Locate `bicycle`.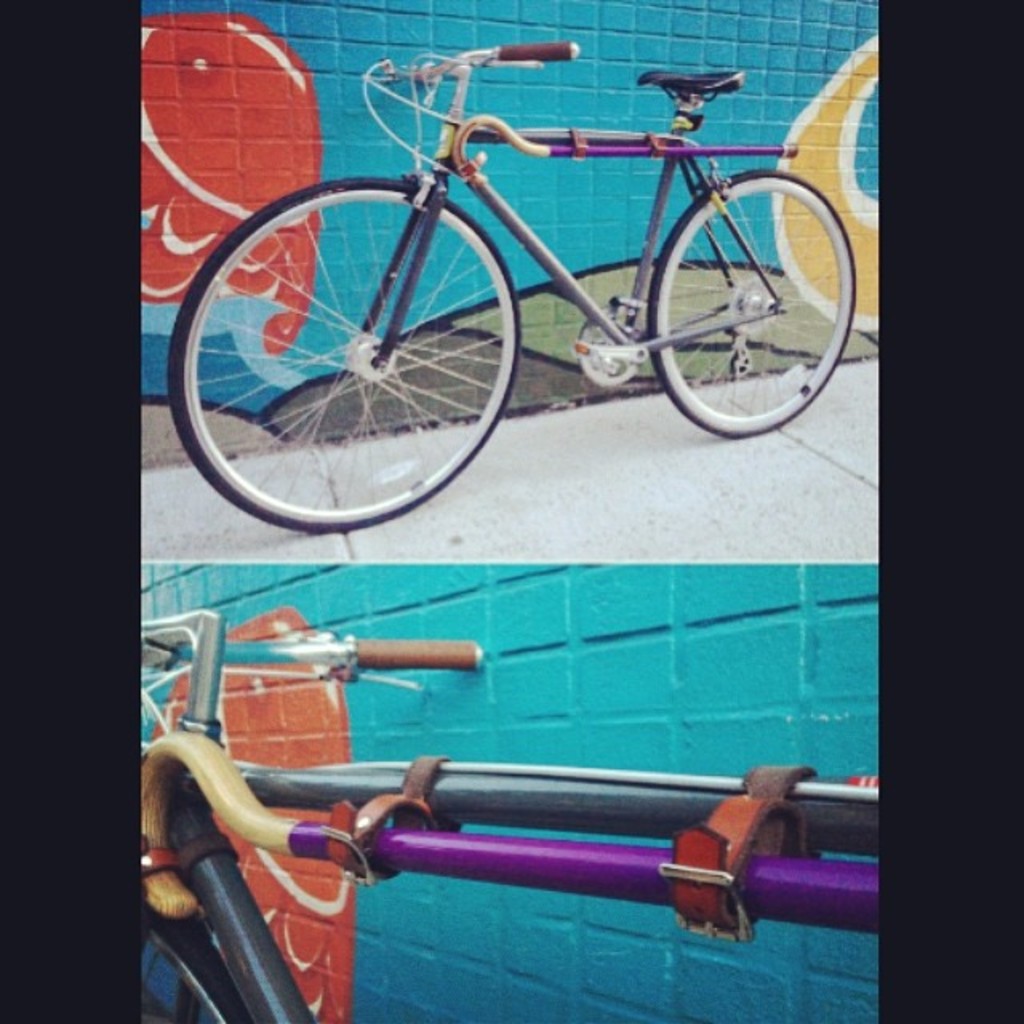
Bounding box: box=[154, 0, 848, 523].
